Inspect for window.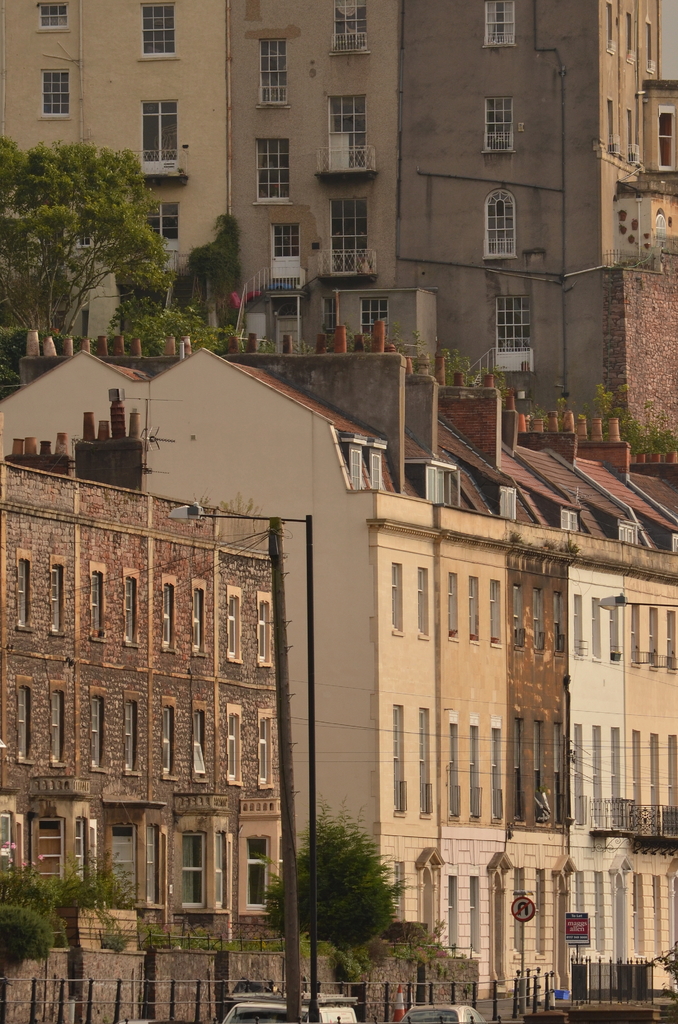
Inspection: x1=193, y1=700, x2=211, y2=782.
